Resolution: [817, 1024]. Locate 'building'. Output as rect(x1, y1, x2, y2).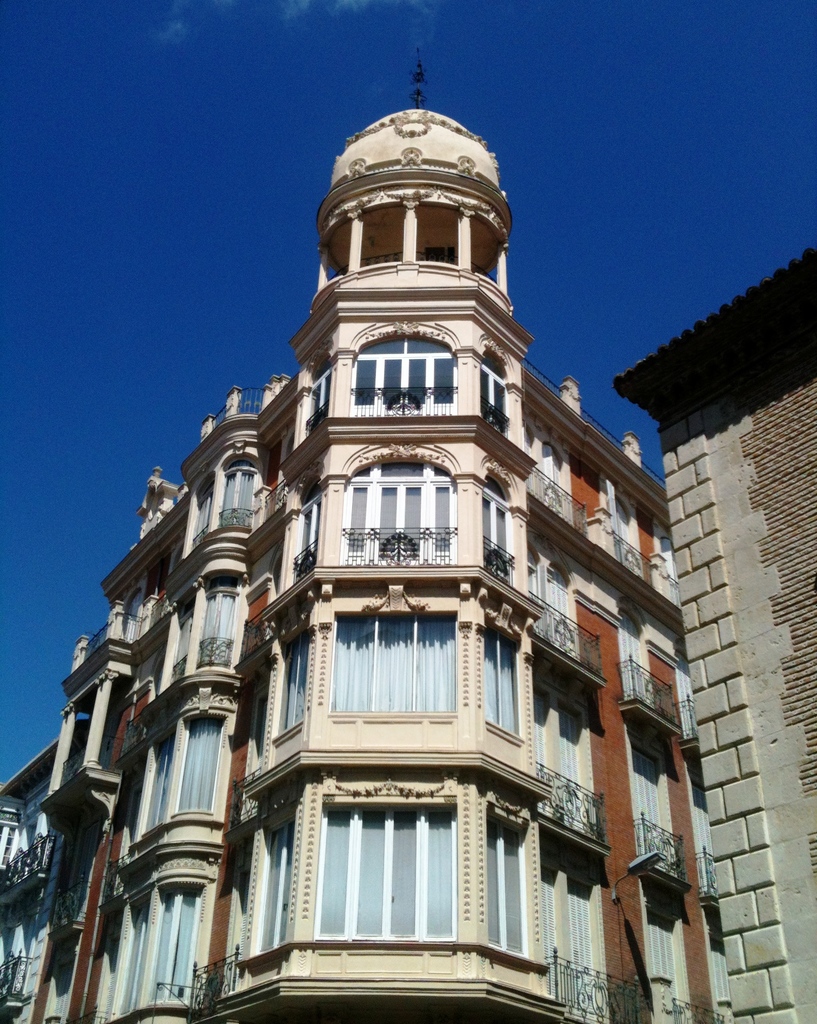
rect(28, 45, 729, 1023).
